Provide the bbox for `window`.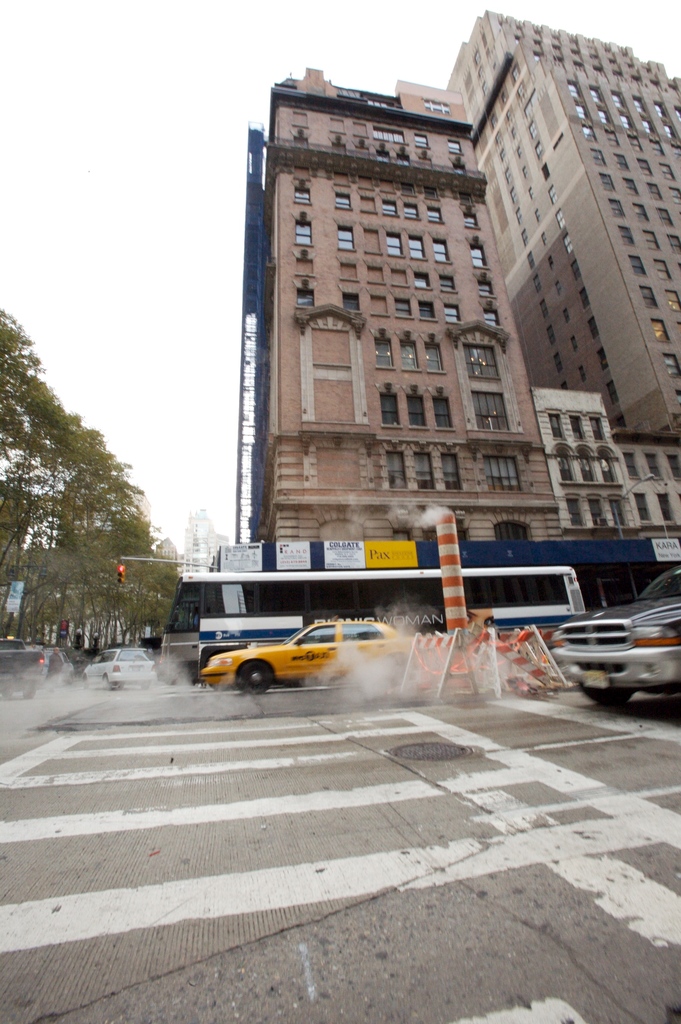
left=484, top=455, right=523, bottom=488.
